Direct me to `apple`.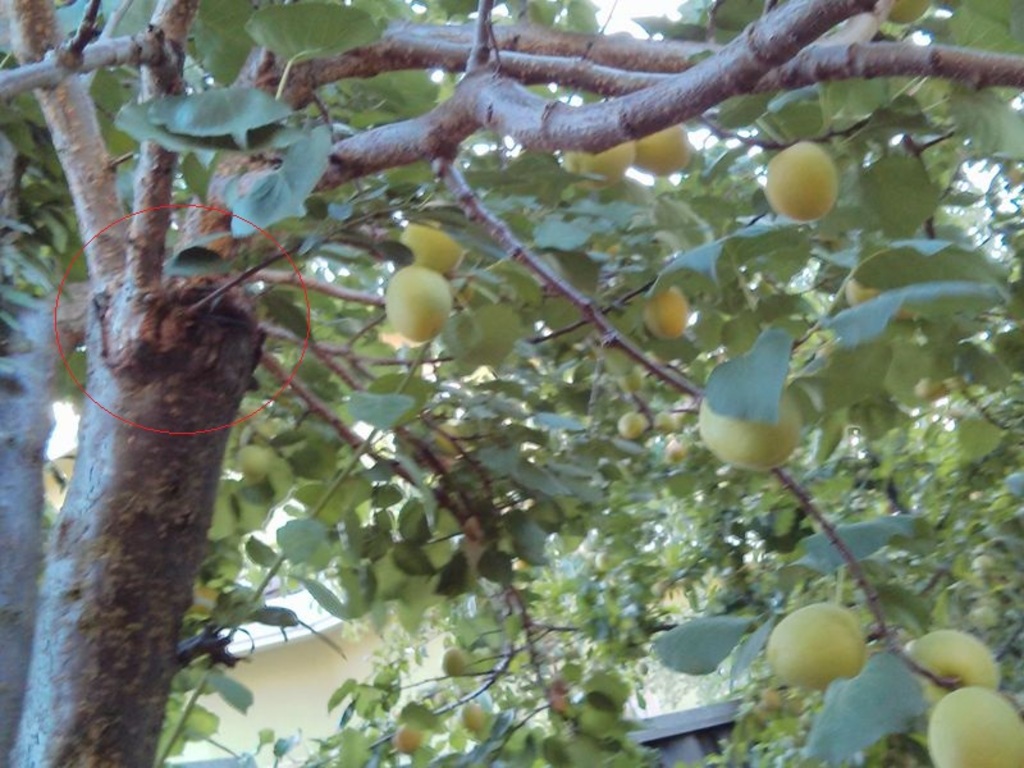
Direction: [390,721,422,755].
